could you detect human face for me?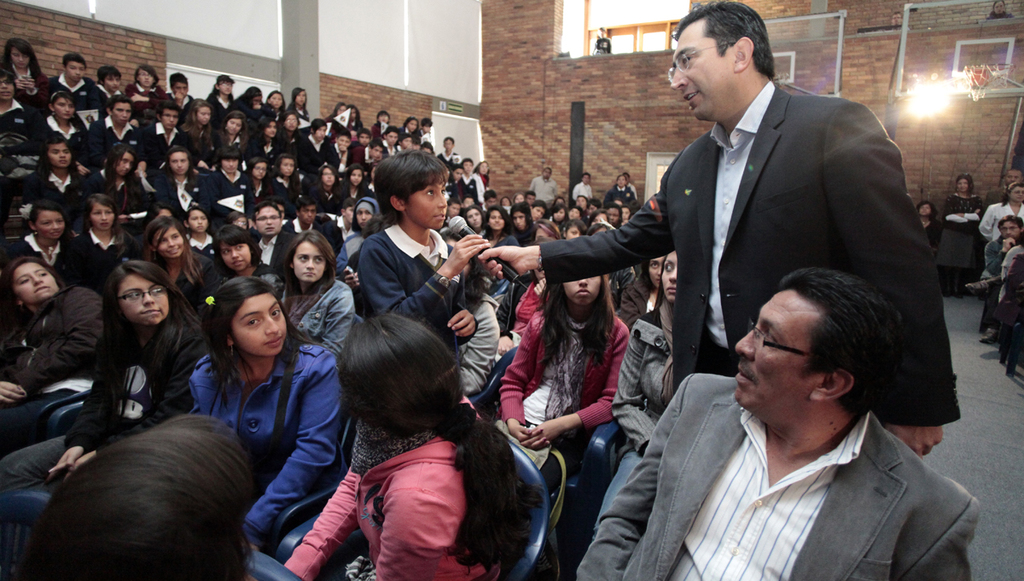
Detection result: (118, 274, 168, 325).
